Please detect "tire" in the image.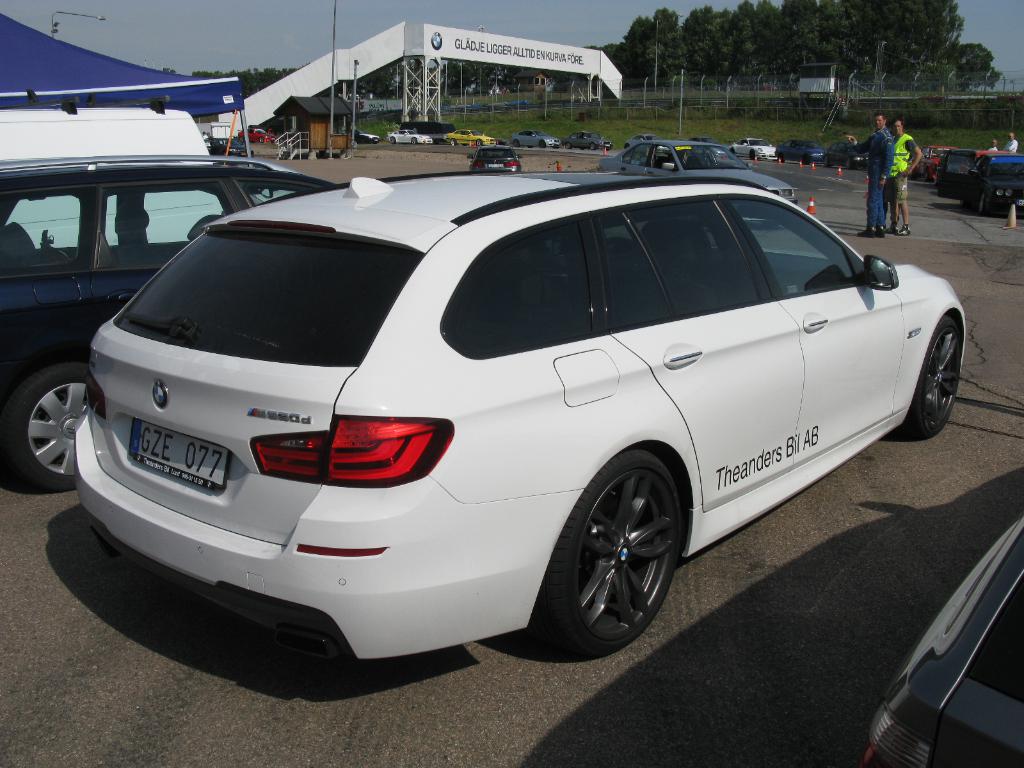
(left=748, top=148, right=758, bottom=161).
